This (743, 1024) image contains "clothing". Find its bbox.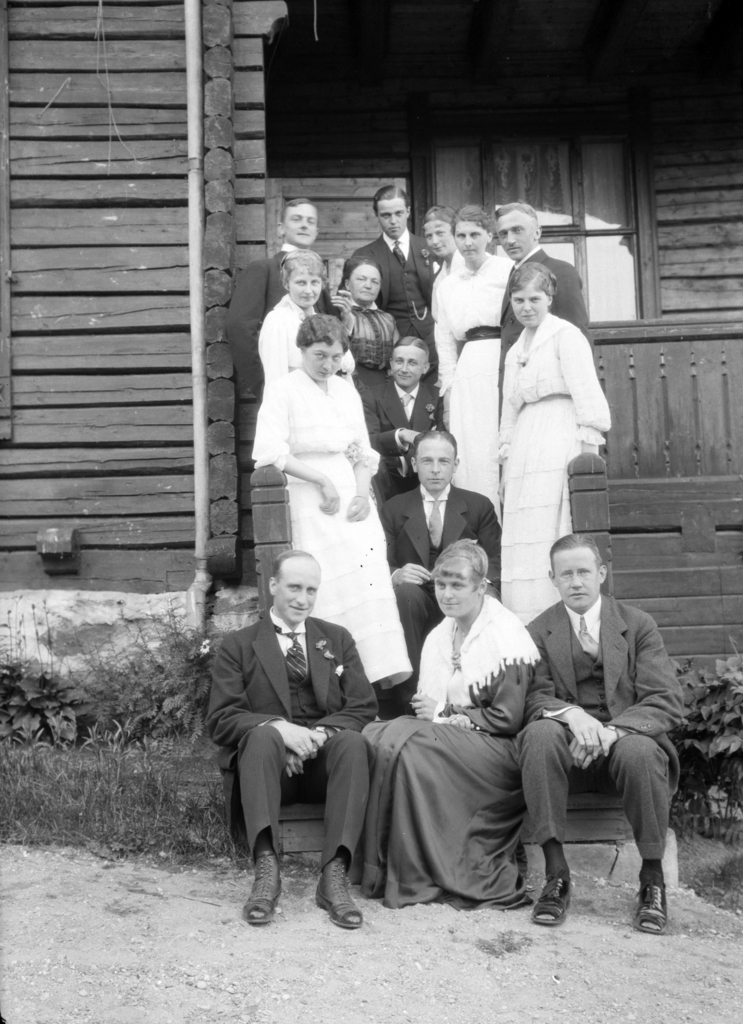
(x1=259, y1=289, x2=386, y2=595).
